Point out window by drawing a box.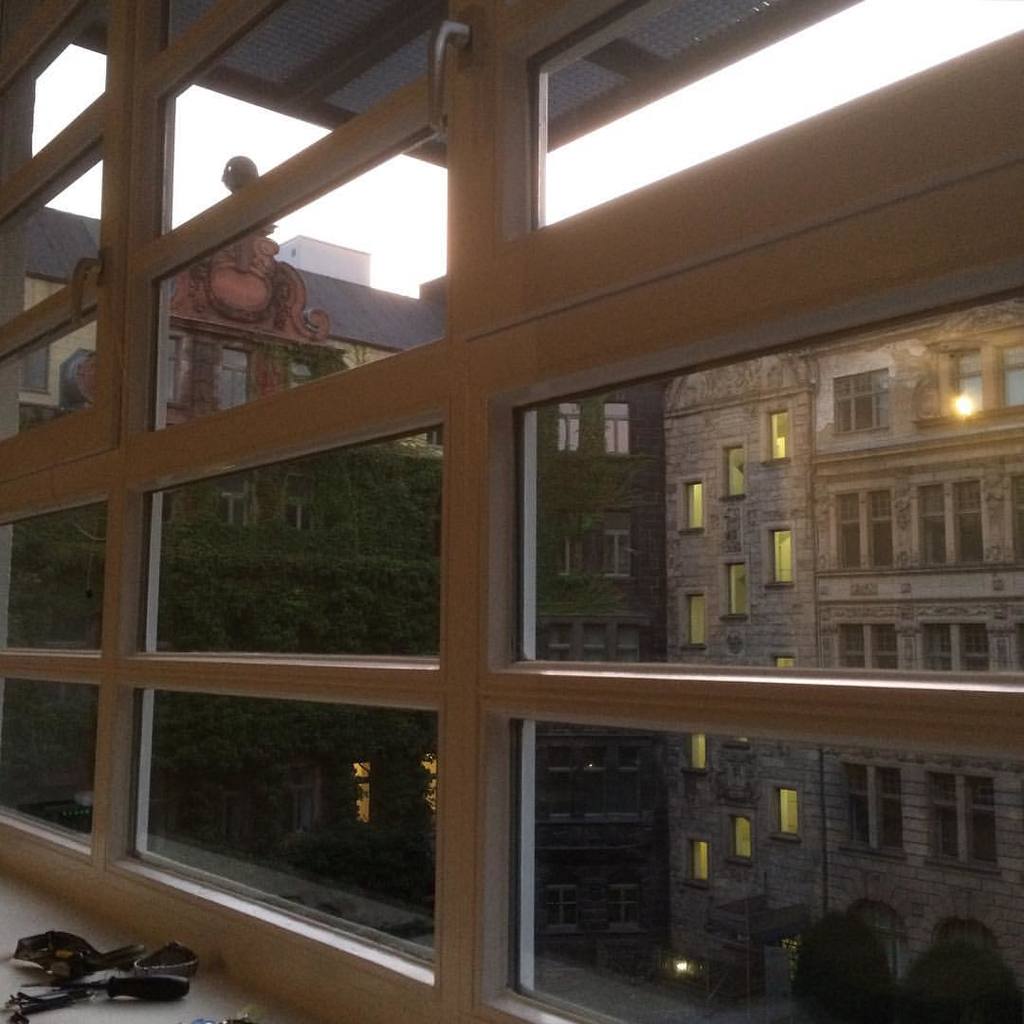
{"x1": 681, "y1": 839, "x2": 715, "y2": 887}.
